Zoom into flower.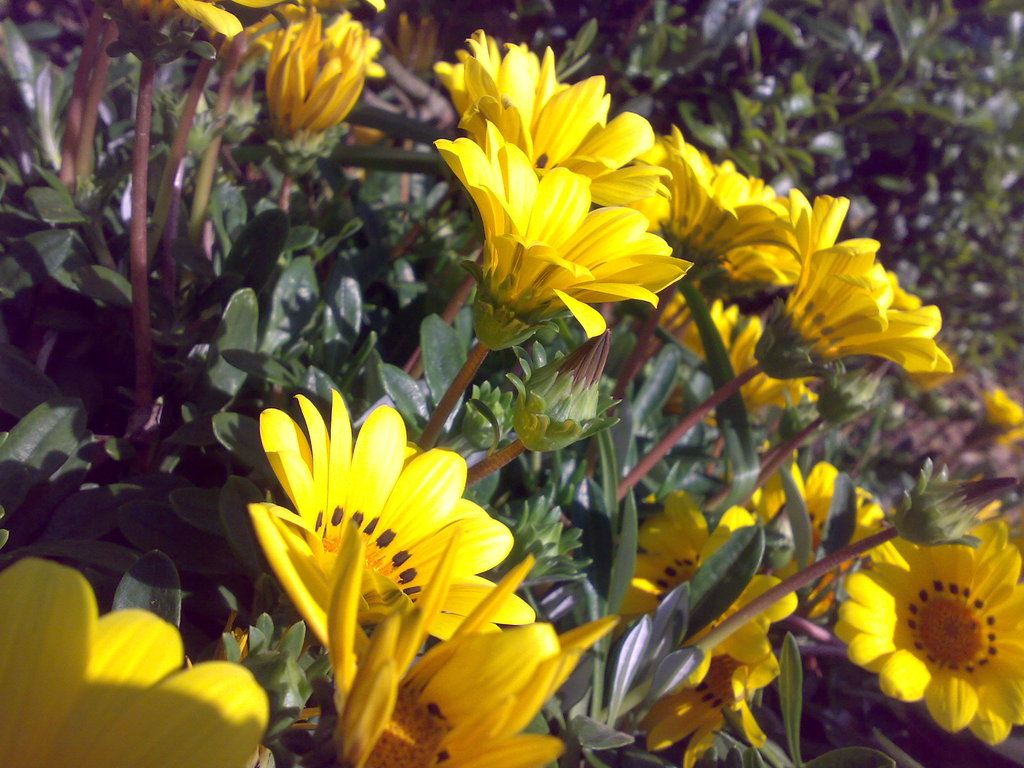
Zoom target: l=578, t=141, r=672, b=223.
